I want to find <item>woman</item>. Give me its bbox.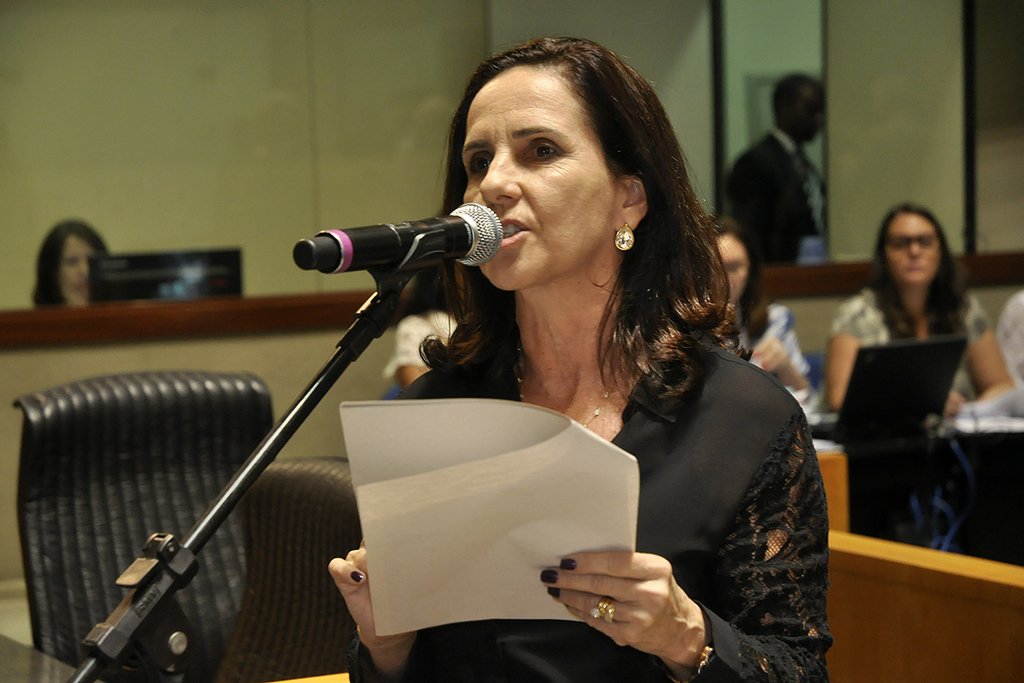
(32,219,112,309).
